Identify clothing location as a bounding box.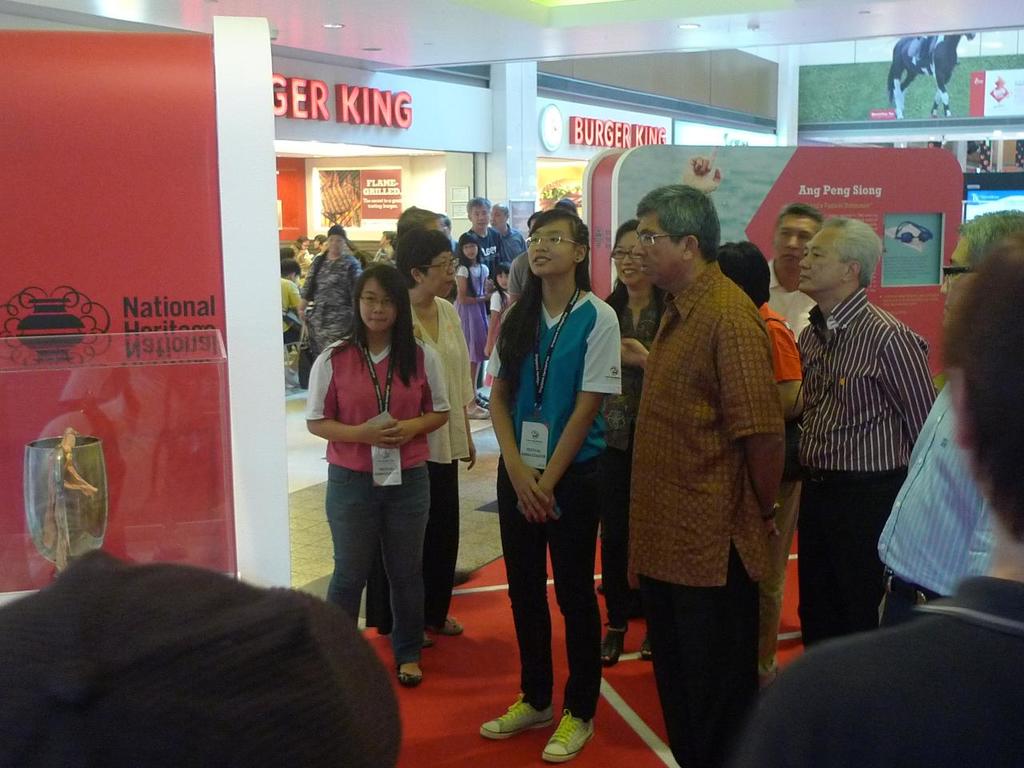
[left=594, top=302, right=668, bottom=632].
